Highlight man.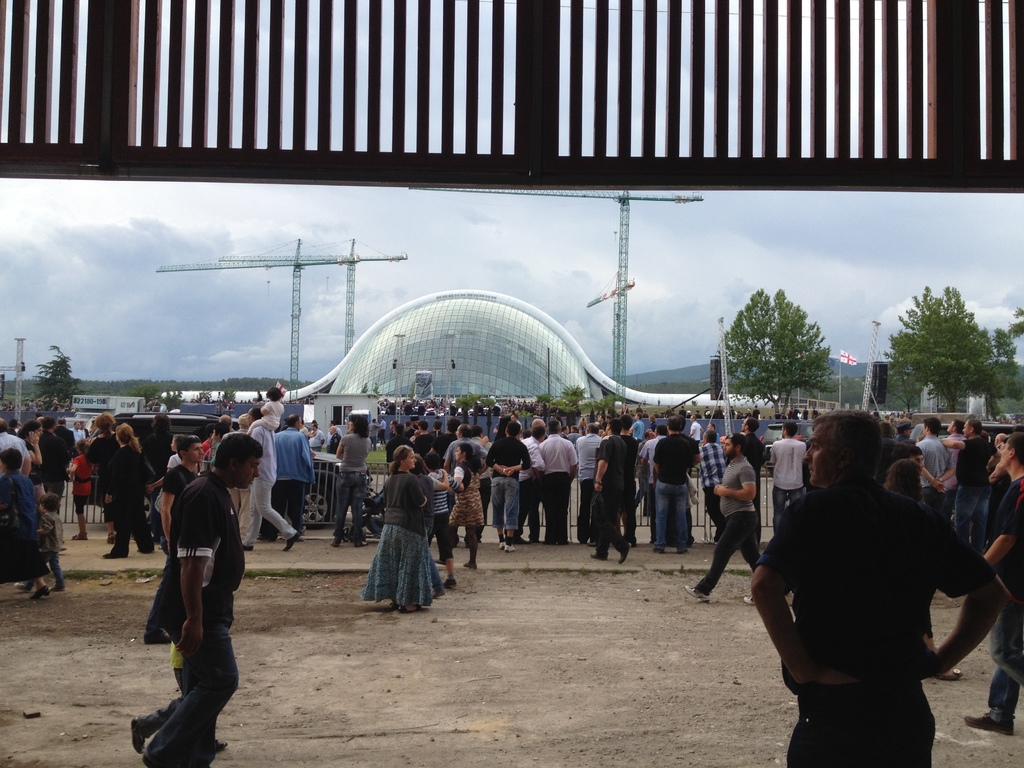
Highlighted region: region(694, 424, 726, 544).
